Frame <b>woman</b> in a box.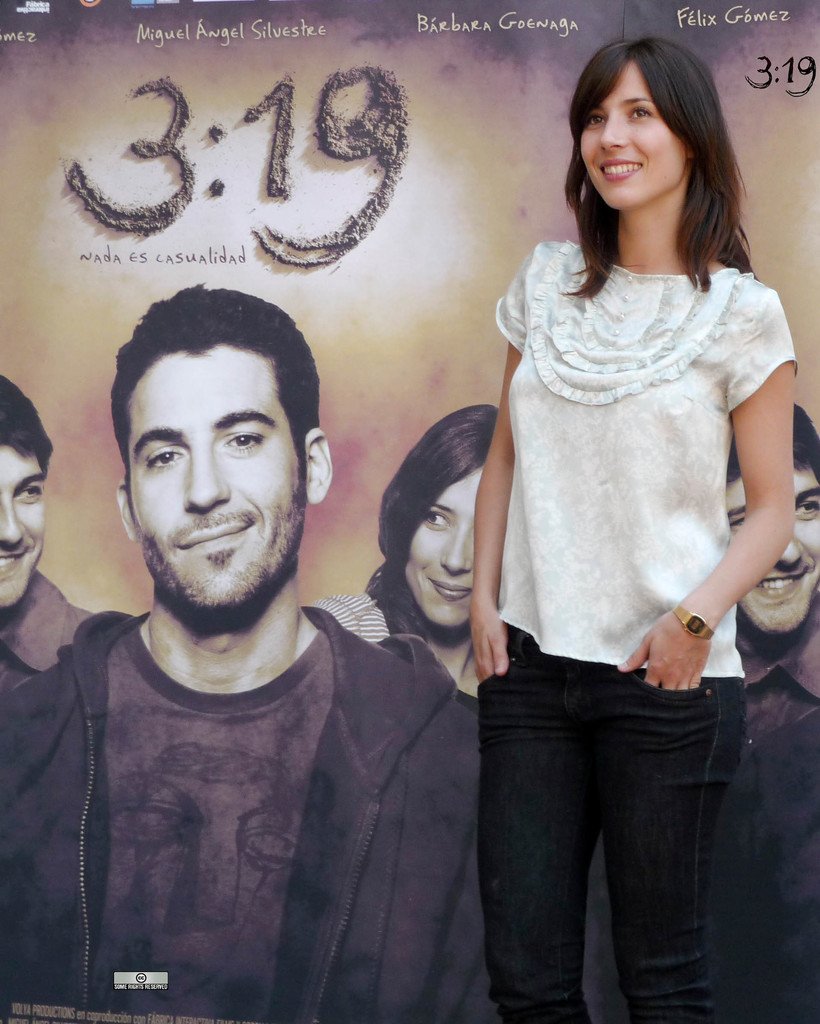
box(407, 68, 795, 999).
